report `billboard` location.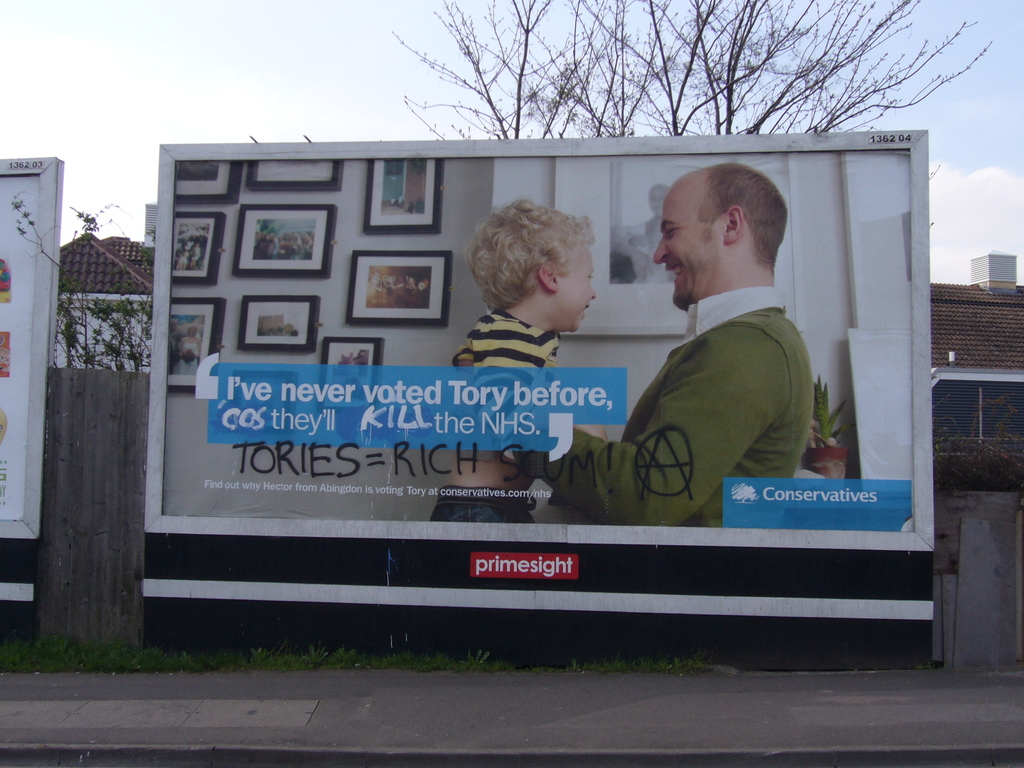
Report: box(0, 152, 55, 539).
